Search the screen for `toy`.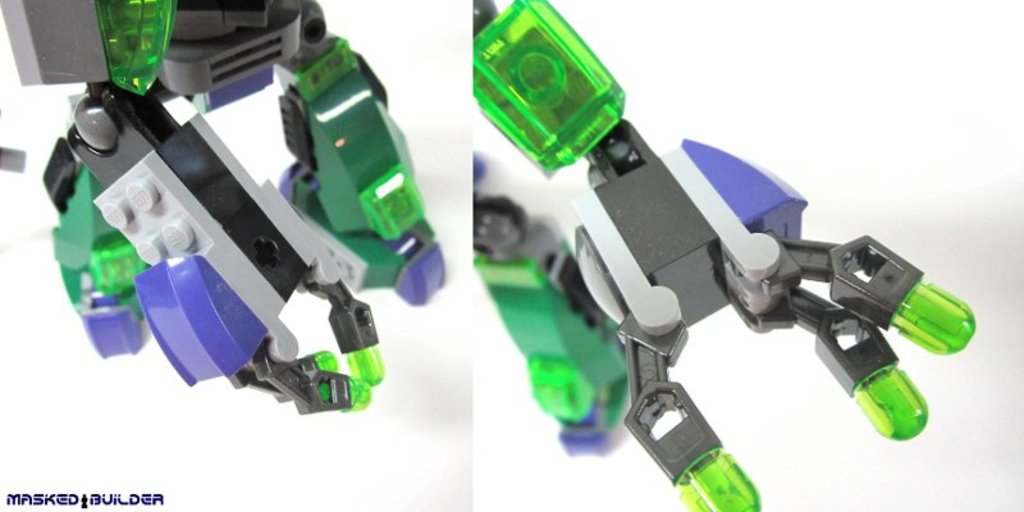
Found at BBox(0, 0, 447, 412).
